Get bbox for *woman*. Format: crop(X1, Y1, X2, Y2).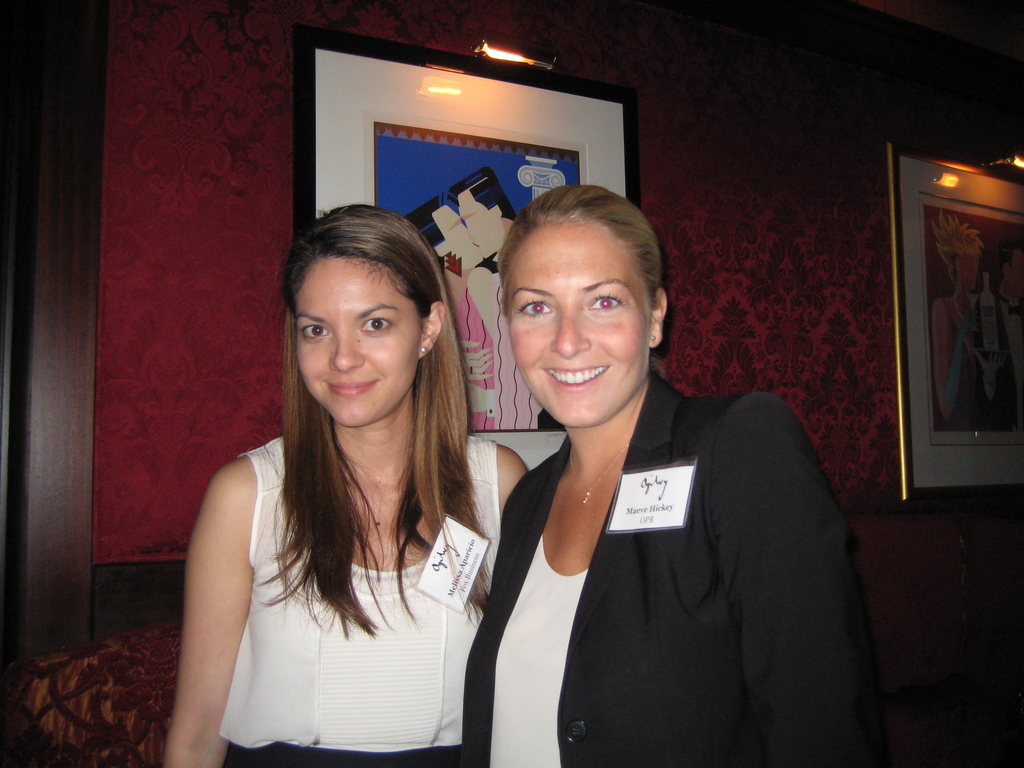
crop(930, 212, 1002, 434).
